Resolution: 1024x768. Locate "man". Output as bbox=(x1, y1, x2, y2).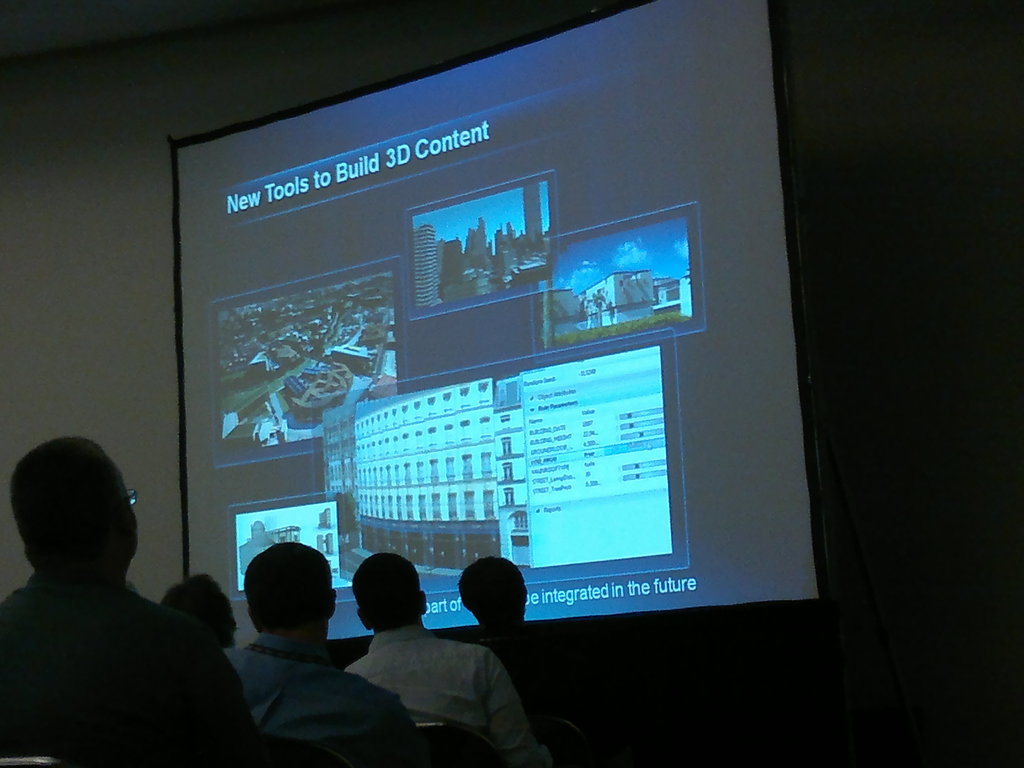
bbox=(156, 569, 252, 658).
